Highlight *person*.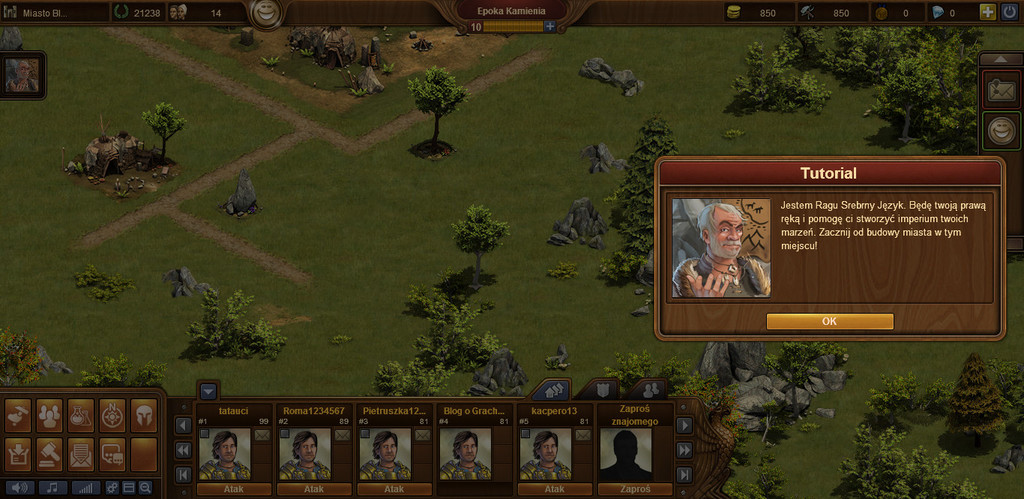
Highlighted region: (left=523, top=431, right=573, bottom=479).
